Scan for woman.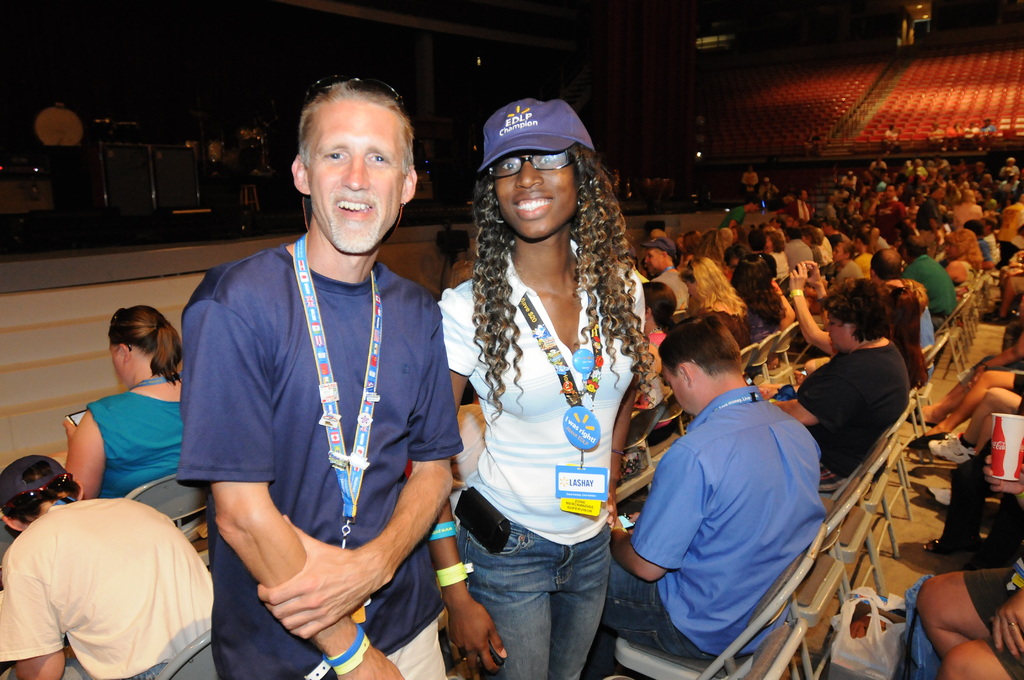
Scan result: pyautogui.locateOnScreen(831, 241, 864, 286).
